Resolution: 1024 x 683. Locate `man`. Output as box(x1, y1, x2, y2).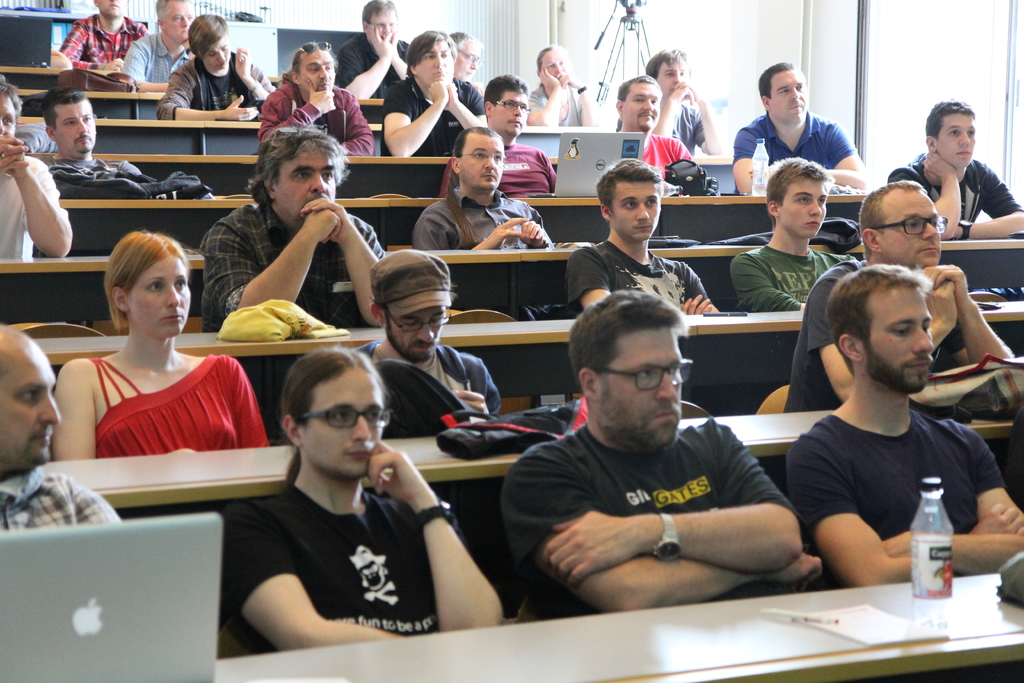
box(786, 262, 1023, 586).
